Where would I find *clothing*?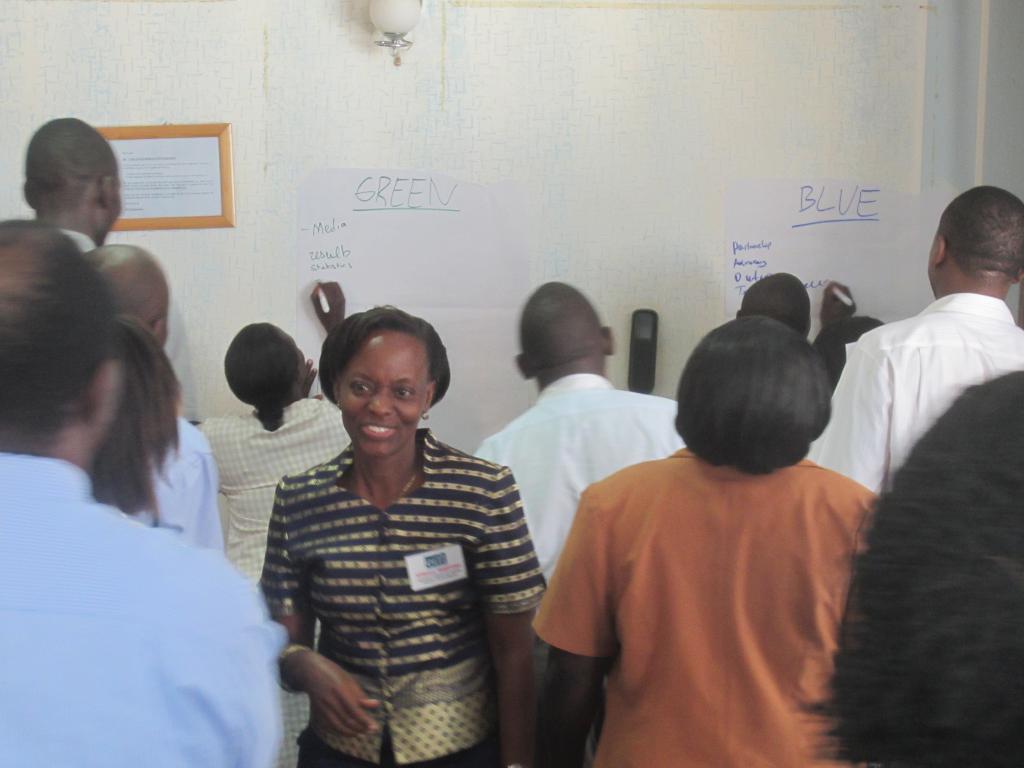
At [805,286,1023,494].
